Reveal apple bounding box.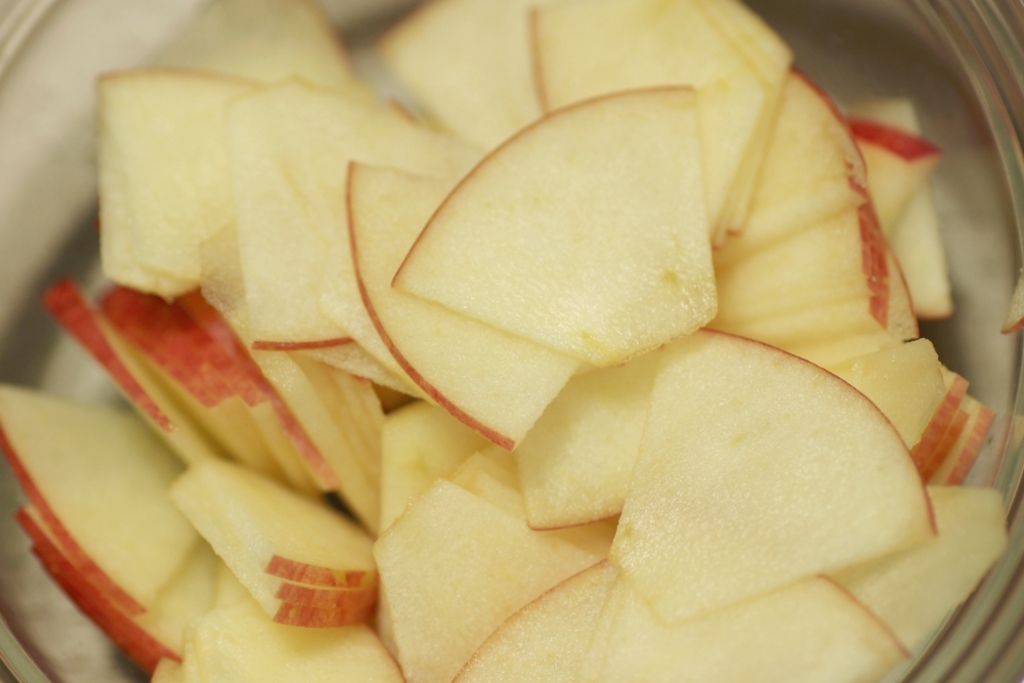
Revealed: BBox(387, 80, 721, 368).
